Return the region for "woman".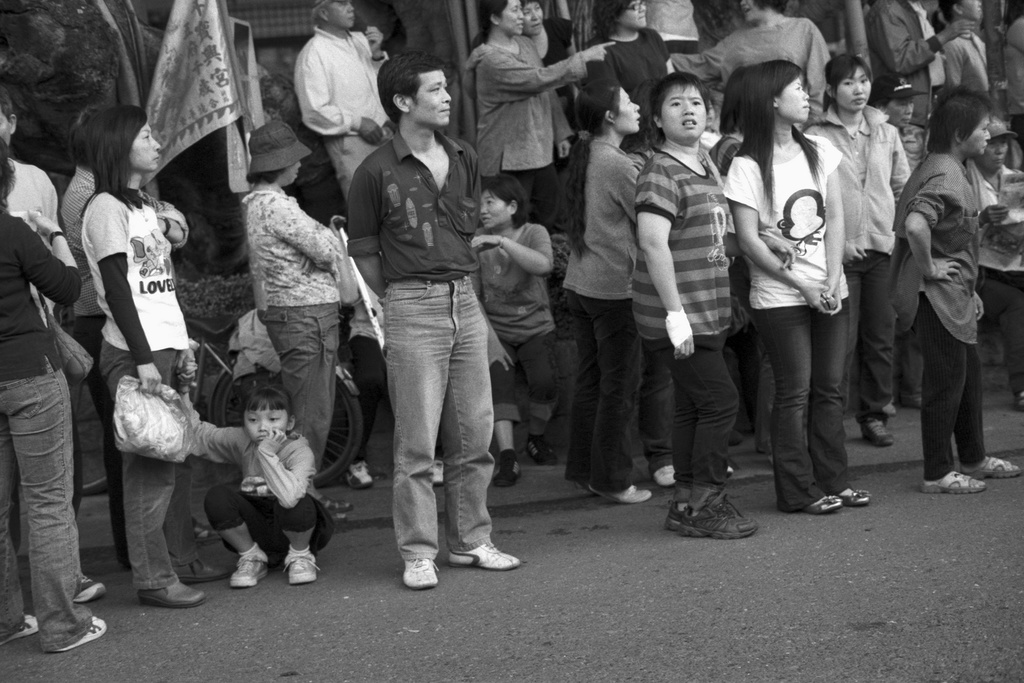
x1=79 y1=99 x2=212 y2=602.
